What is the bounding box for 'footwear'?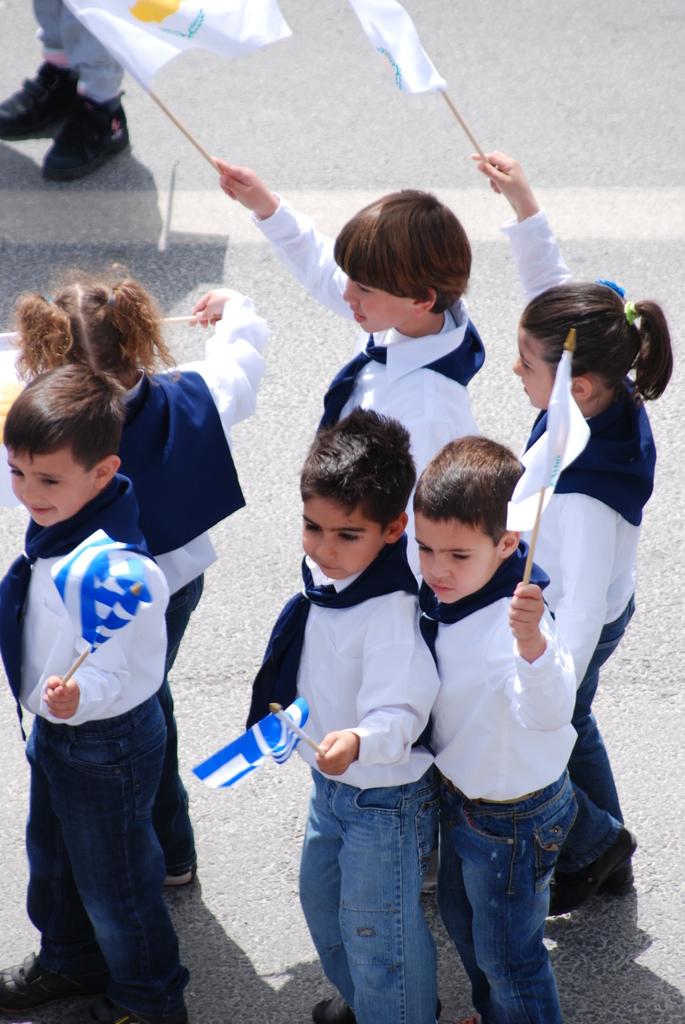
0,949,86,1023.
